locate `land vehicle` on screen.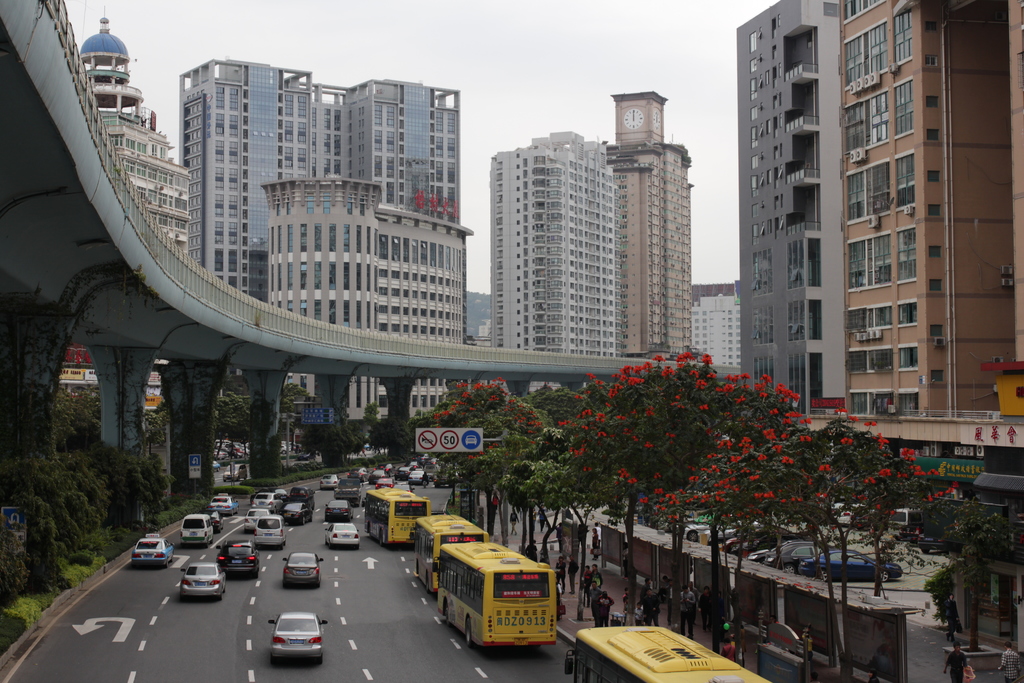
On screen at Rect(801, 549, 904, 579).
